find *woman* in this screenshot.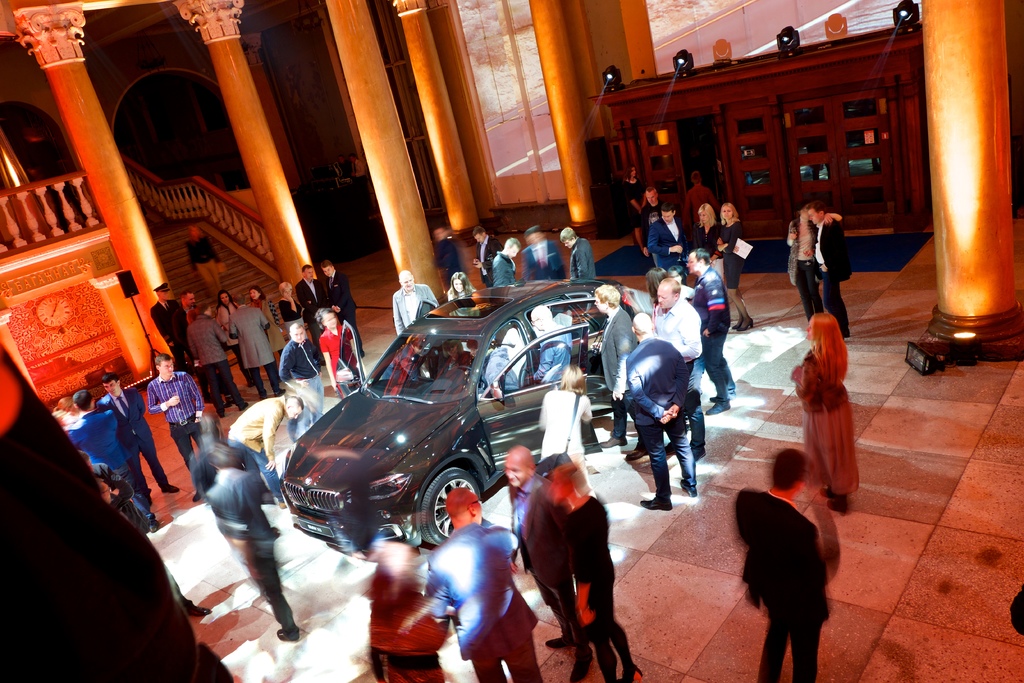
The bounding box for *woman* is x1=788 y1=312 x2=857 y2=509.
